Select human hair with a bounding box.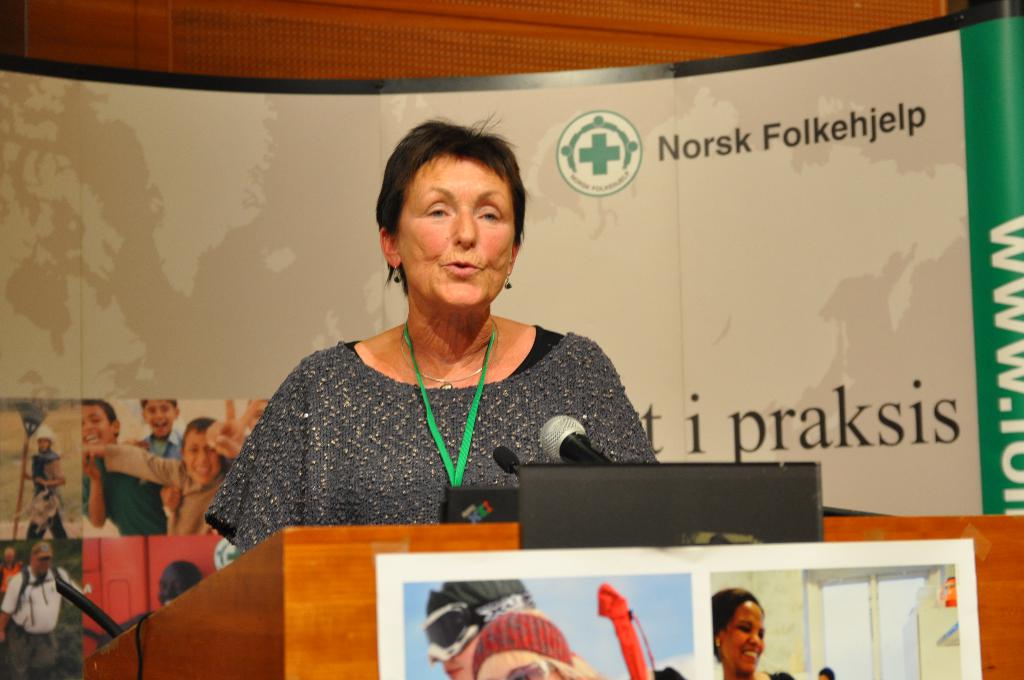
<region>820, 665, 837, 679</region>.
